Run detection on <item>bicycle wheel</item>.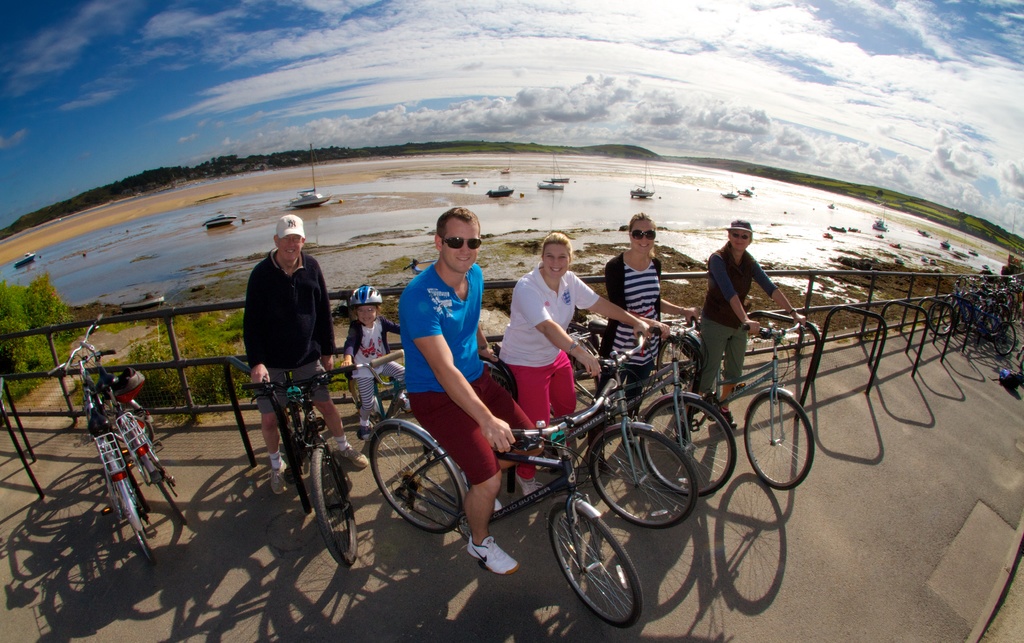
Result: <bbox>362, 438, 464, 547</bbox>.
